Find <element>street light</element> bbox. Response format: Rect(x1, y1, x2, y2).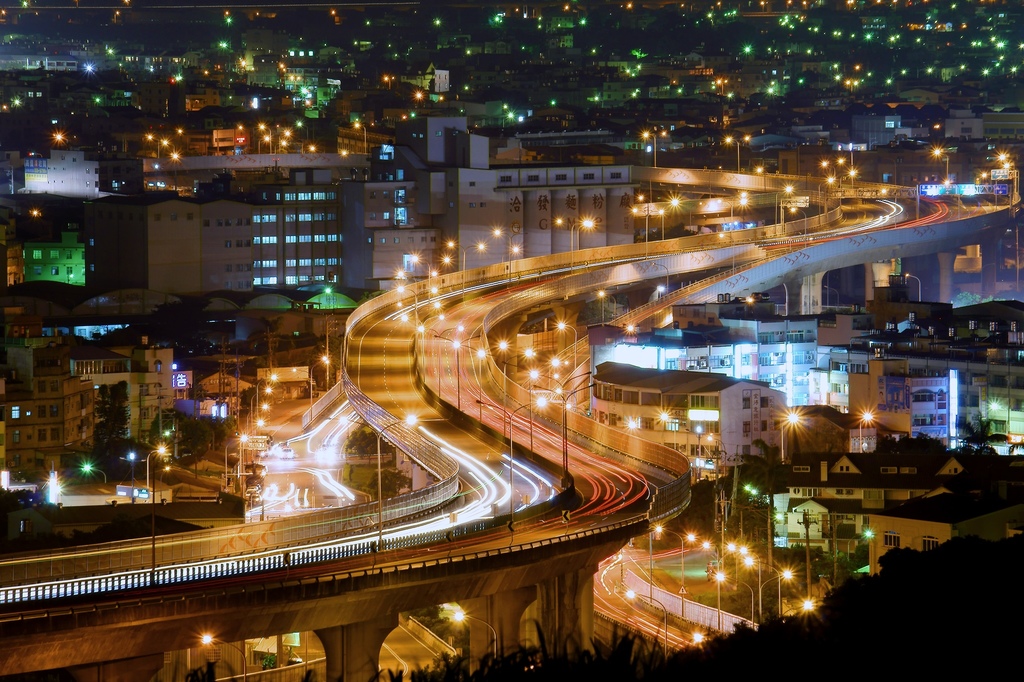
Rect(416, 325, 461, 396).
